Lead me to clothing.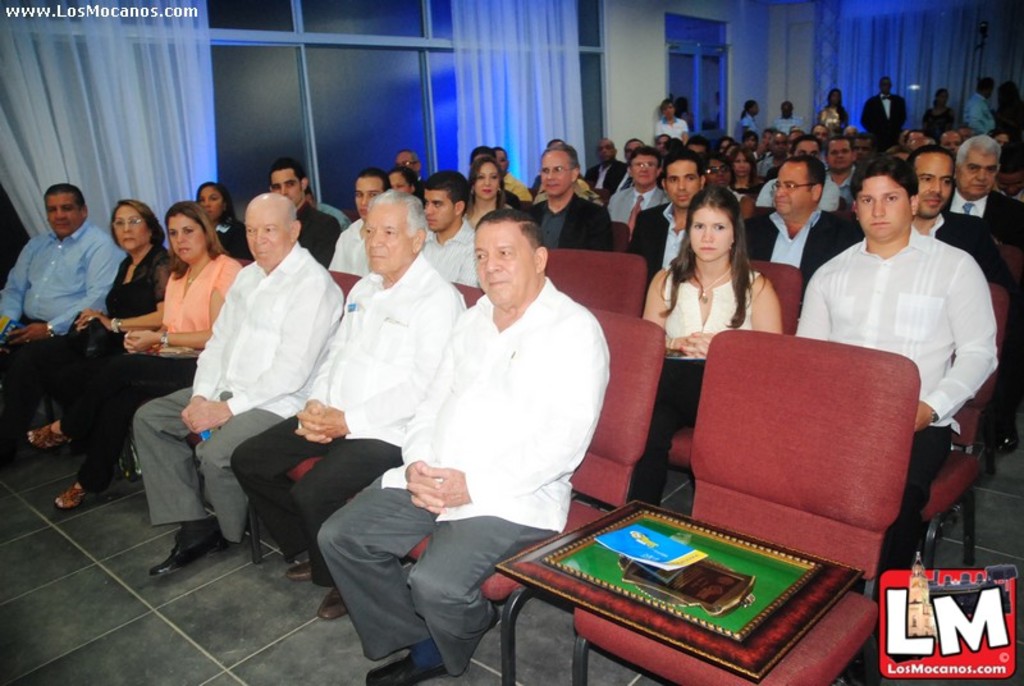
Lead to region(914, 207, 1005, 291).
